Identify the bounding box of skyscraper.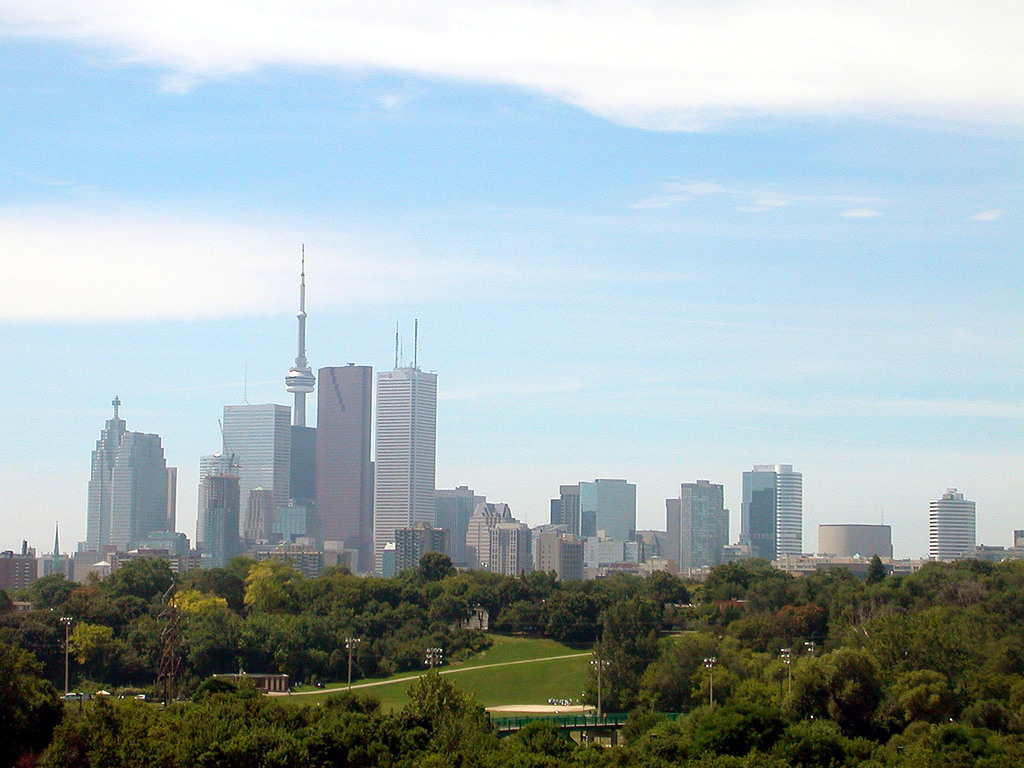
select_region(767, 469, 804, 566).
